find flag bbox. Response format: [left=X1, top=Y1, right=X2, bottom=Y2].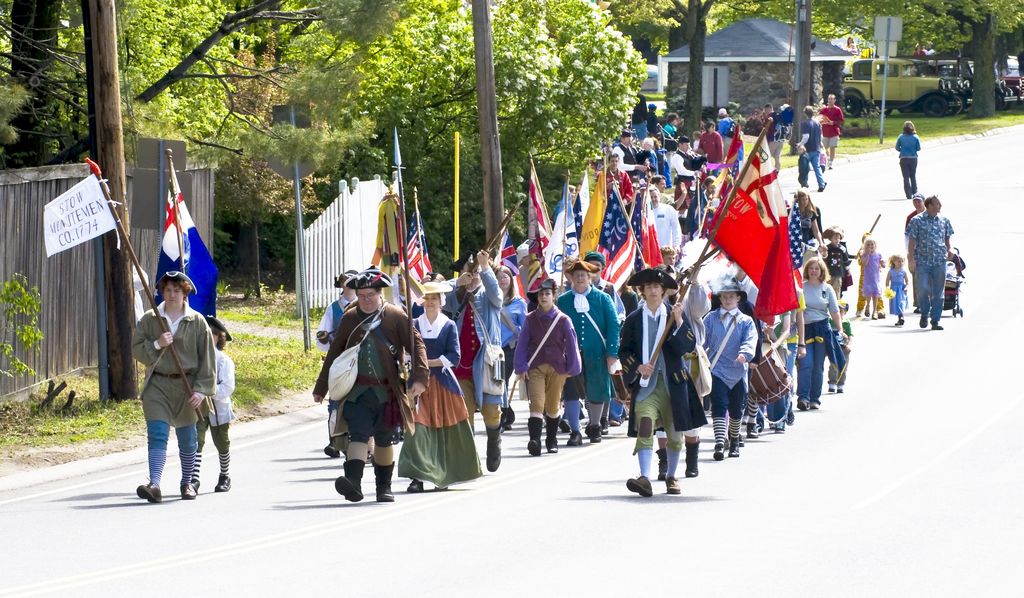
[left=723, top=122, right=802, bottom=325].
